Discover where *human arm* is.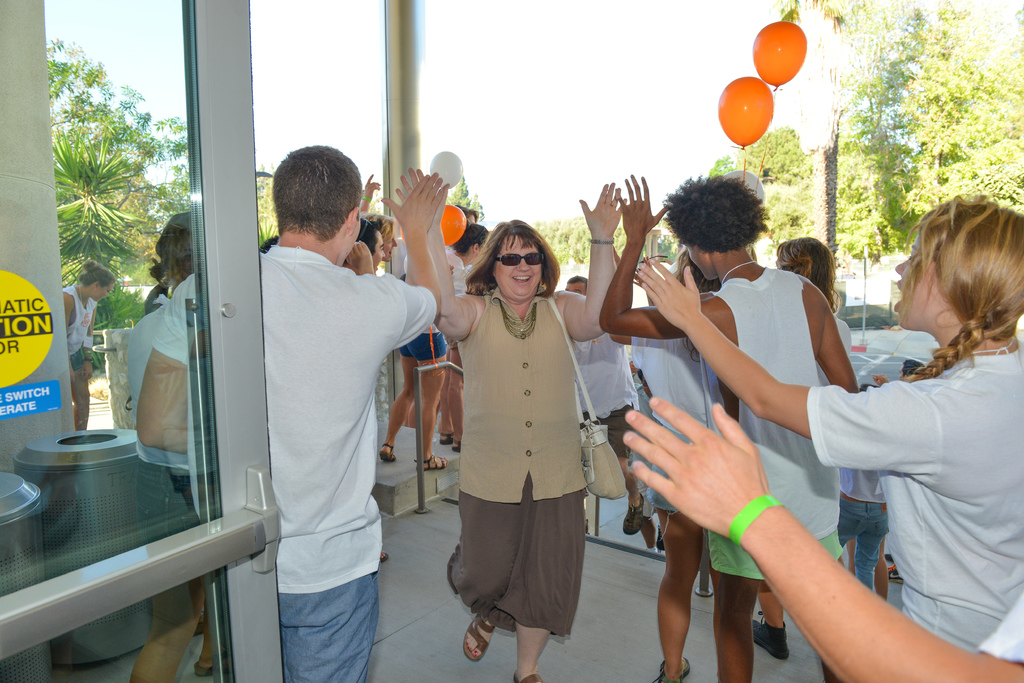
Discovered at select_region(594, 166, 721, 345).
